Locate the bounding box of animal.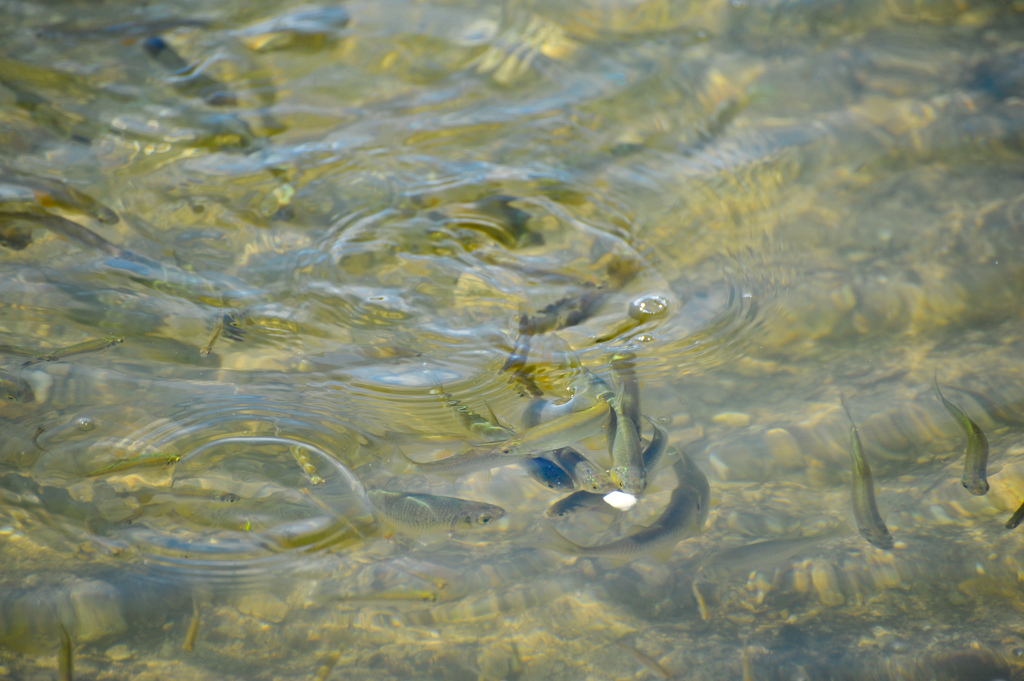
Bounding box: 361 497 502 532.
